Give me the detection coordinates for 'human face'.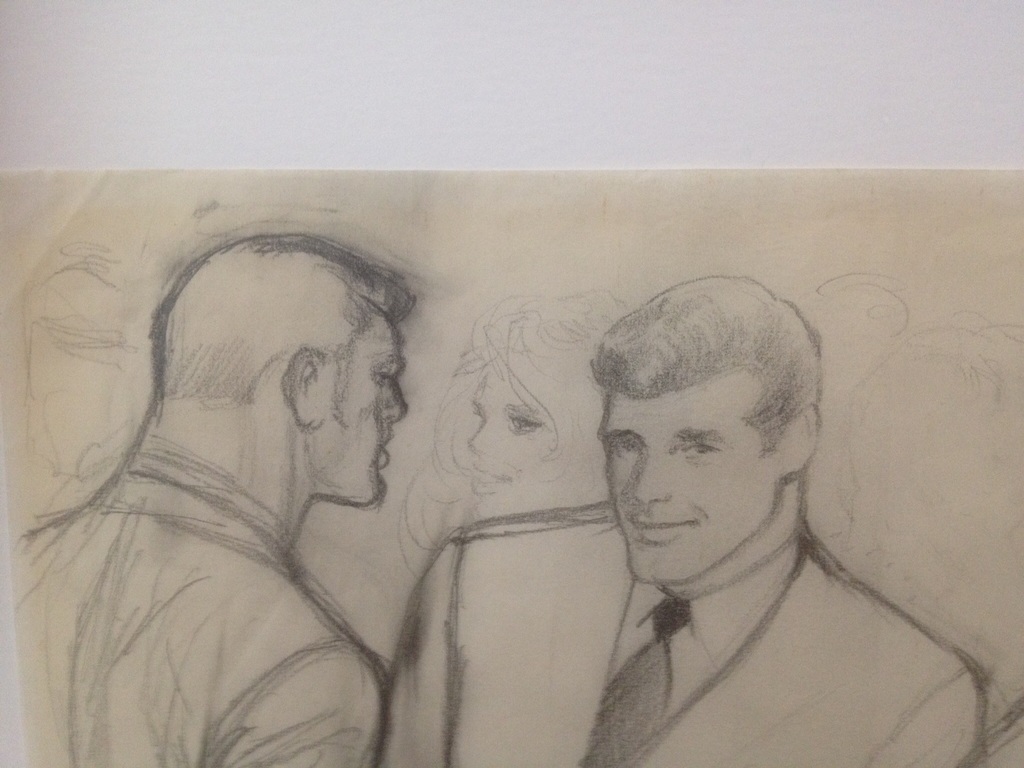
BBox(318, 312, 402, 505).
